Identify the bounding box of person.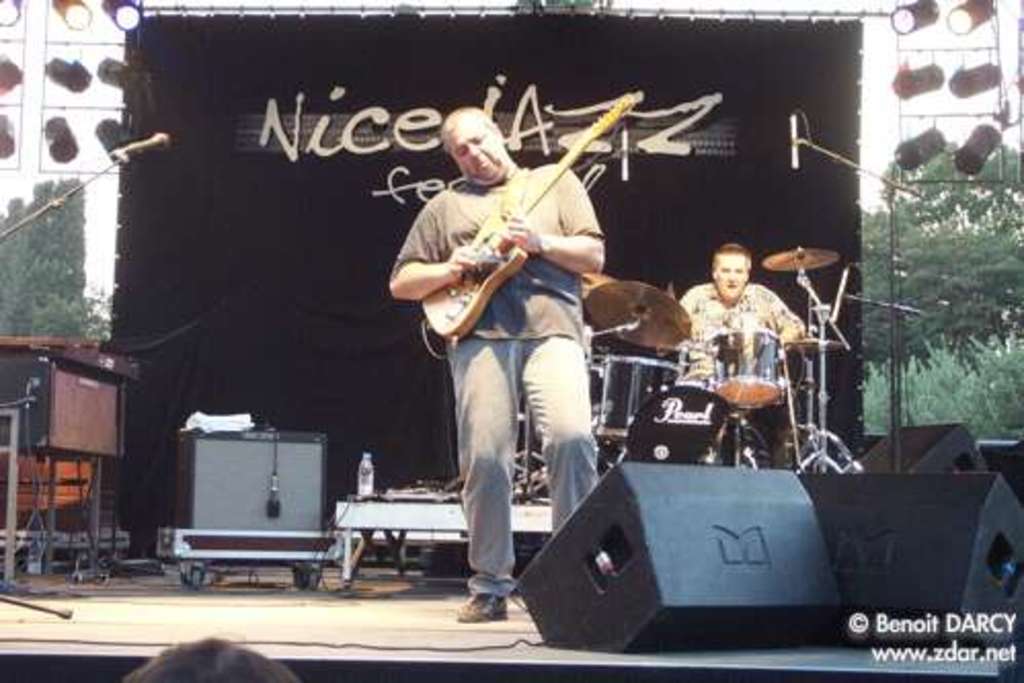
locate(646, 246, 819, 396).
